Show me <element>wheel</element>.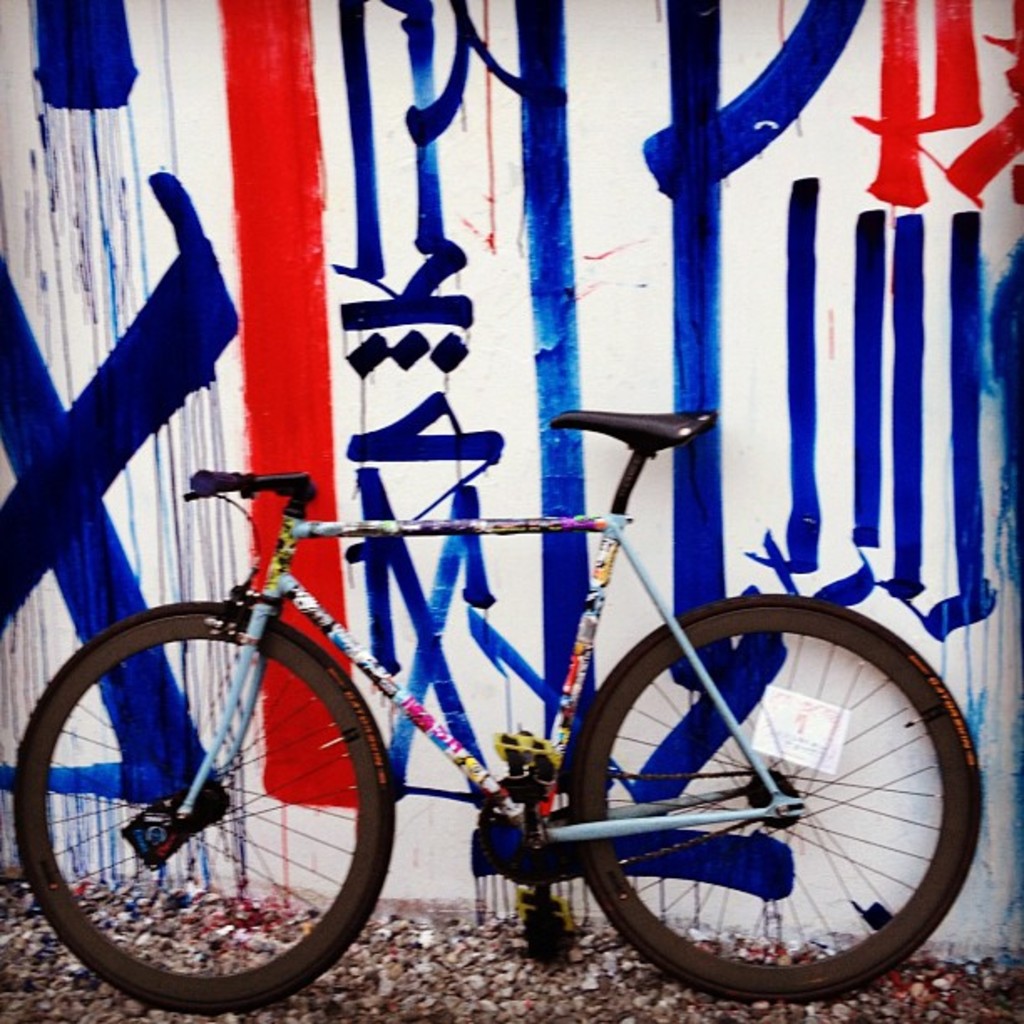
<element>wheel</element> is here: [32, 602, 383, 1004].
